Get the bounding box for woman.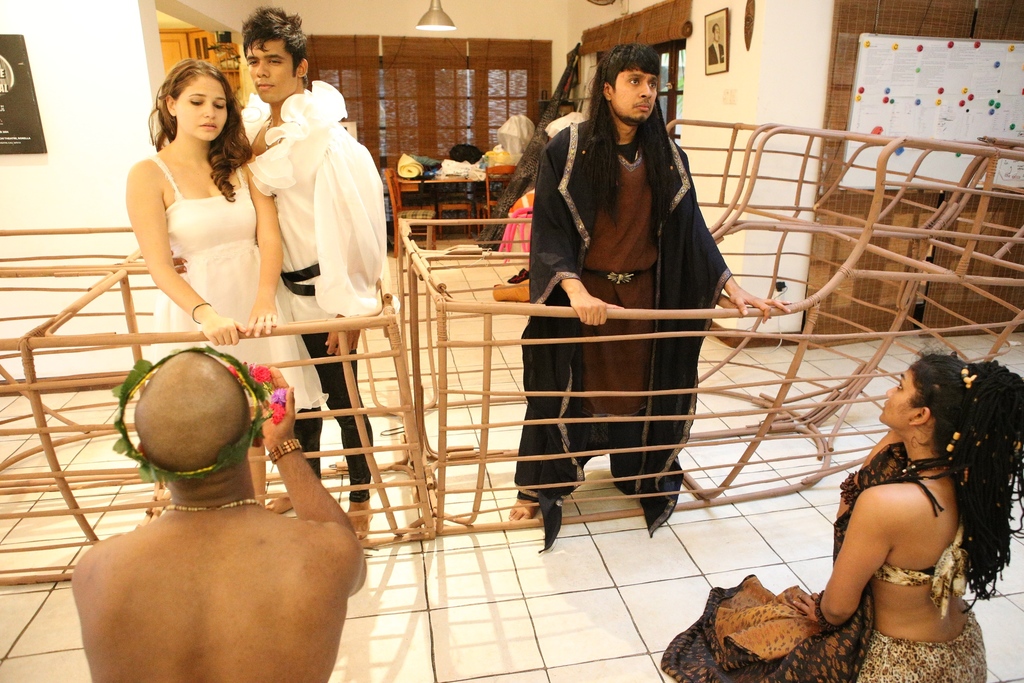
{"x1": 132, "y1": 59, "x2": 337, "y2": 494}.
